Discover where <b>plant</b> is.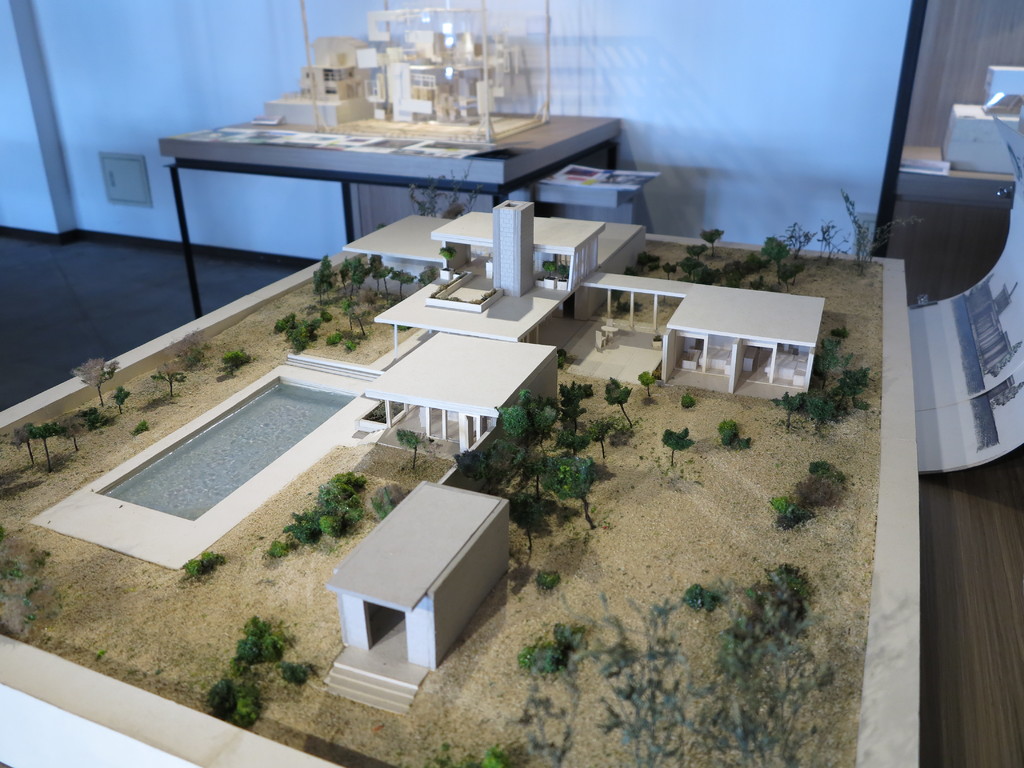
Discovered at {"left": 509, "top": 497, "right": 542, "bottom": 531}.
